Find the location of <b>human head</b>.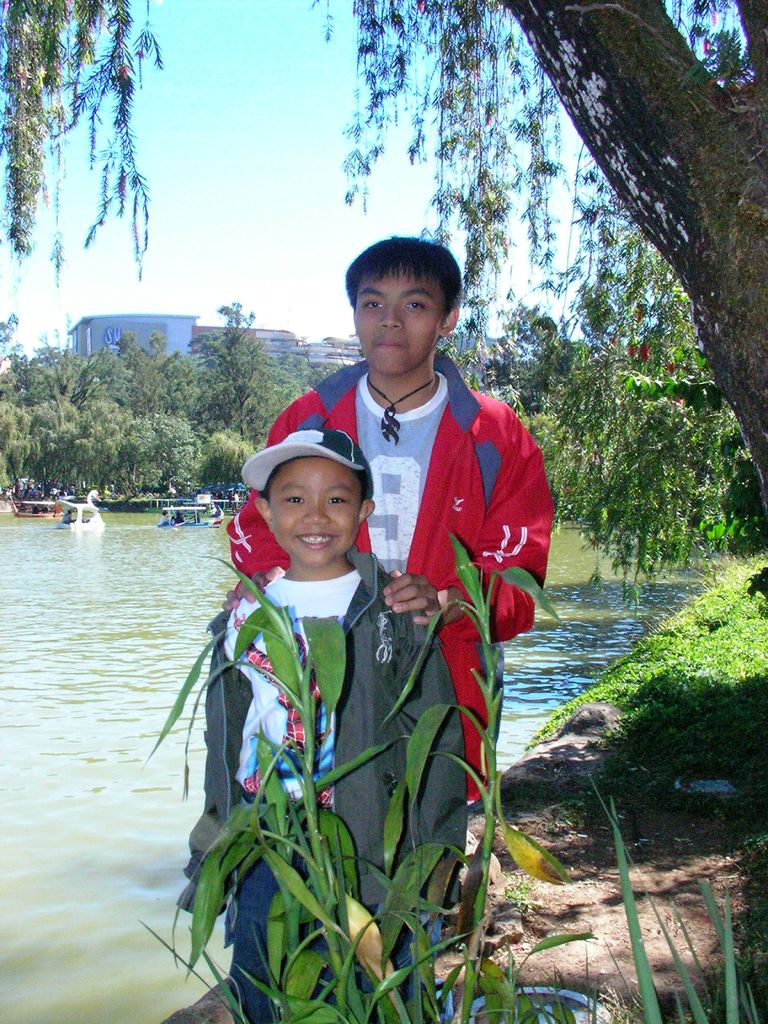
Location: {"x1": 333, "y1": 226, "x2": 467, "y2": 371}.
